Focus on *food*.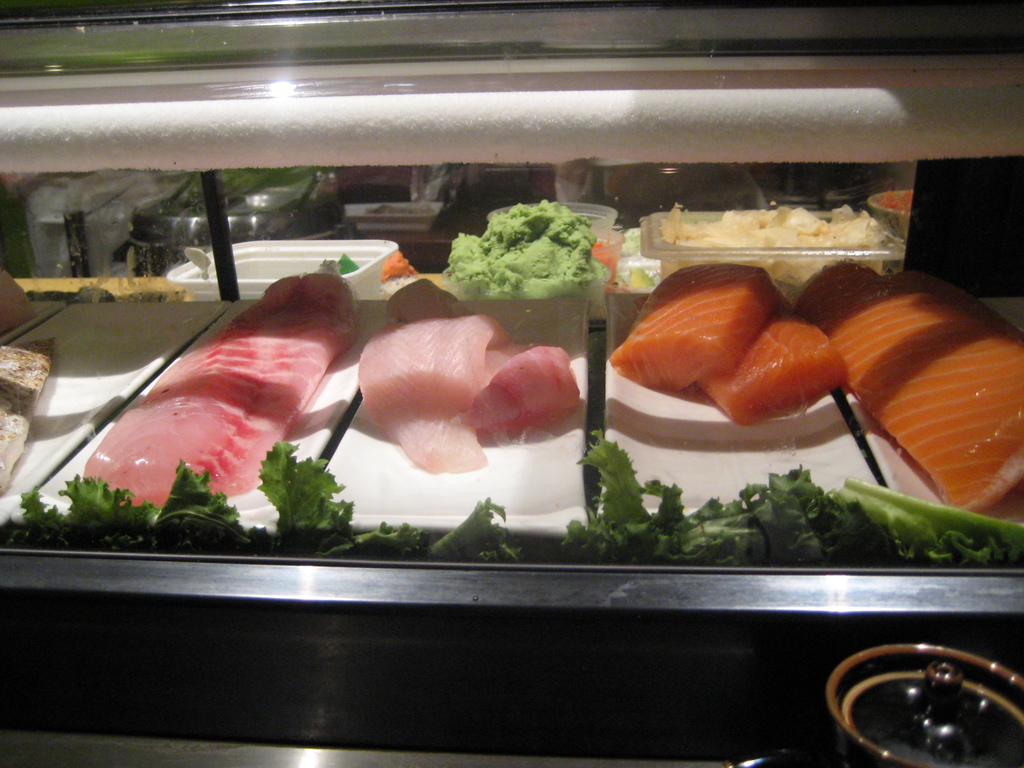
Focused at left=359, top=276, right=591, bottom=477.
